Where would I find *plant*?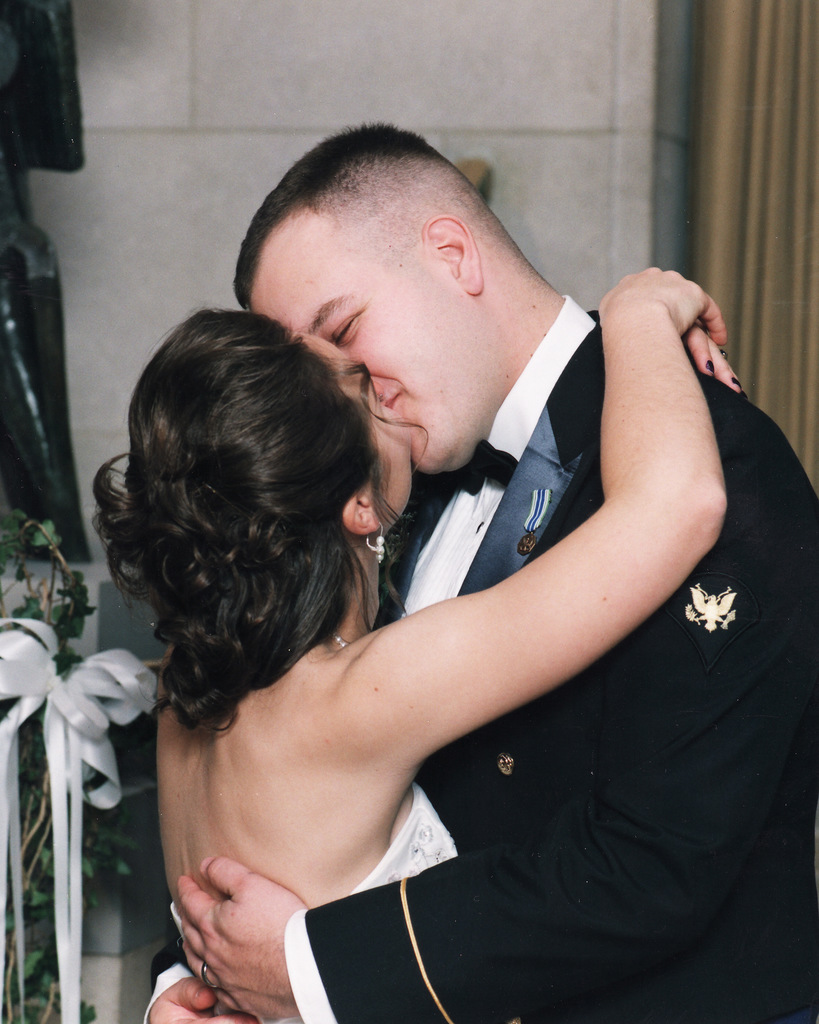
At <region>0, 494, 109, 675</region>.
